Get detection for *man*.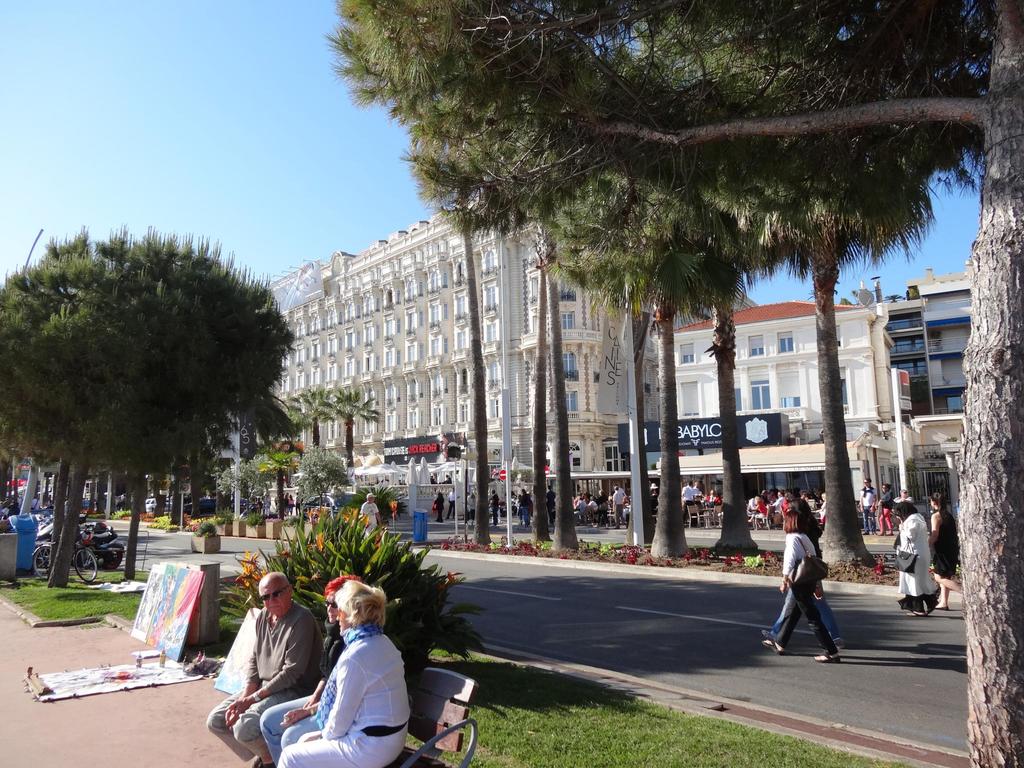
Detection: left=610, top=485, right=628, bottom=527.
